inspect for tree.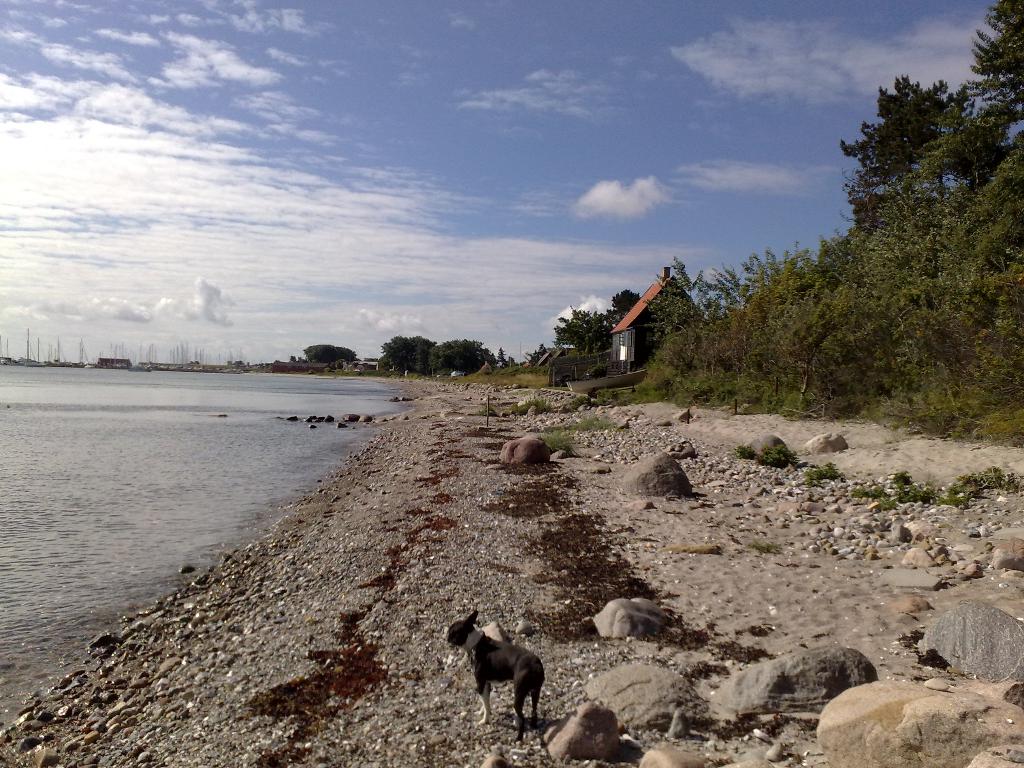
Inspection: x1=551 y1=299 x2=616 y2=357.
